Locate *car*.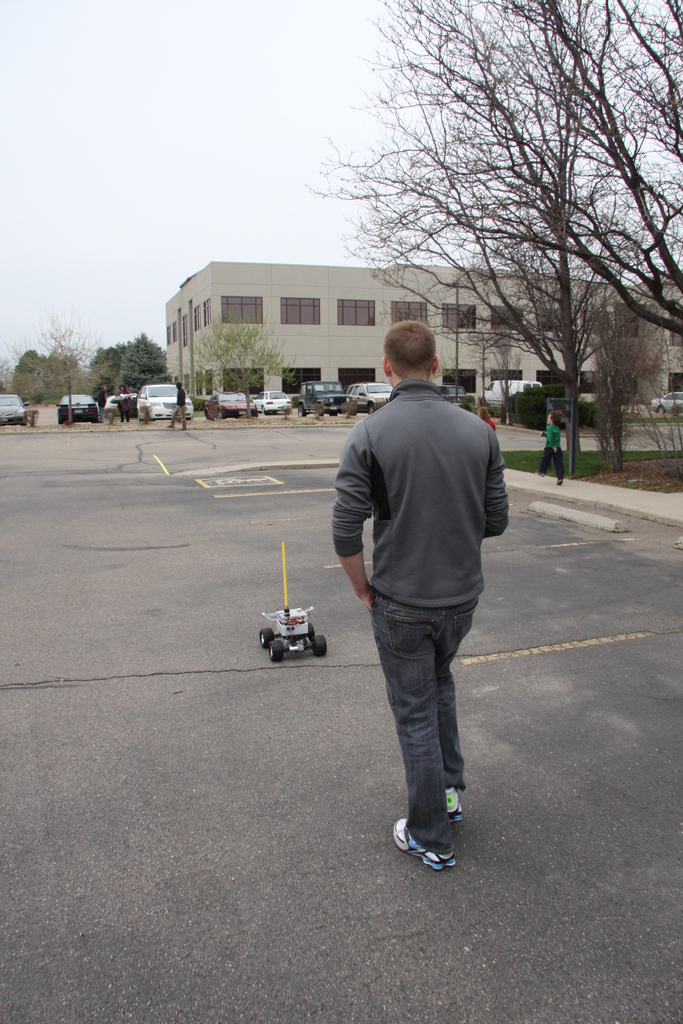
Bounding box: 0:394:31:427.
